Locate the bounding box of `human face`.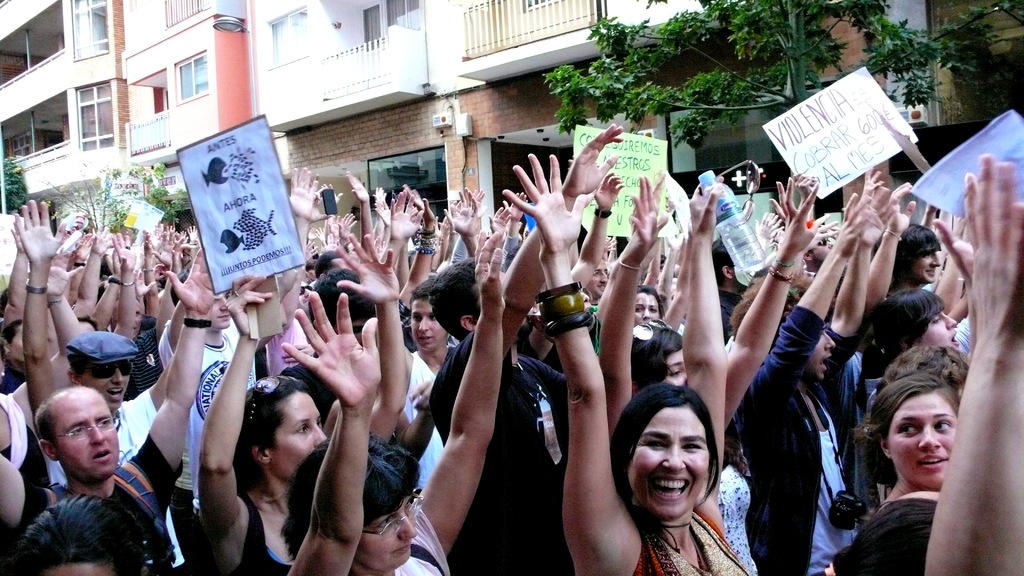
Bounding box: {"left": 54, "top": 397, "right": 118, "bottom": 482}.
